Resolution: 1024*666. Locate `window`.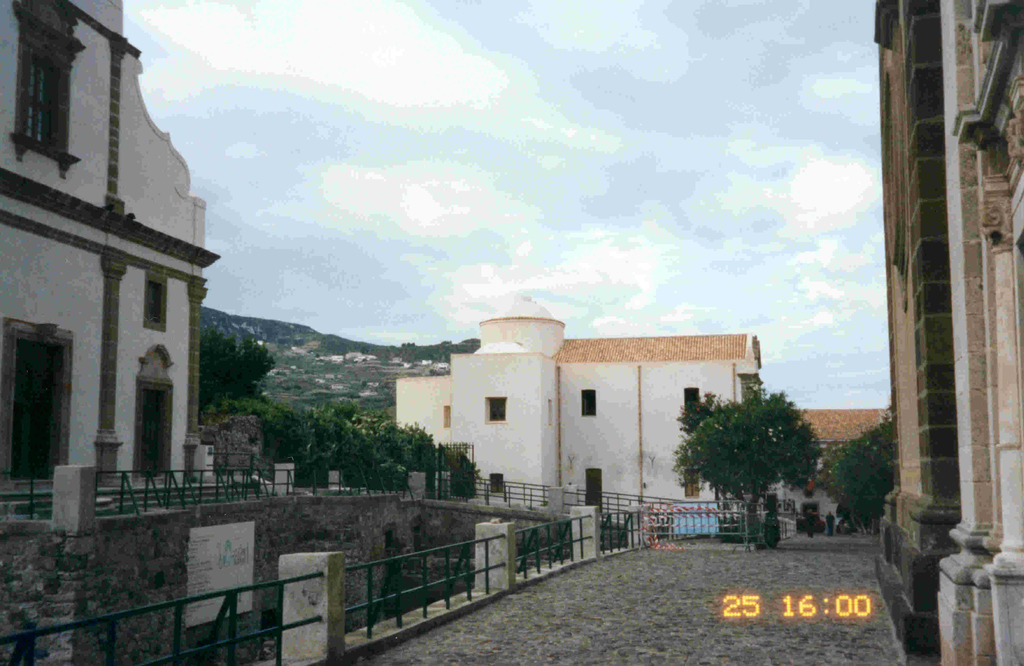
box=[479, 394, 506, 413].
